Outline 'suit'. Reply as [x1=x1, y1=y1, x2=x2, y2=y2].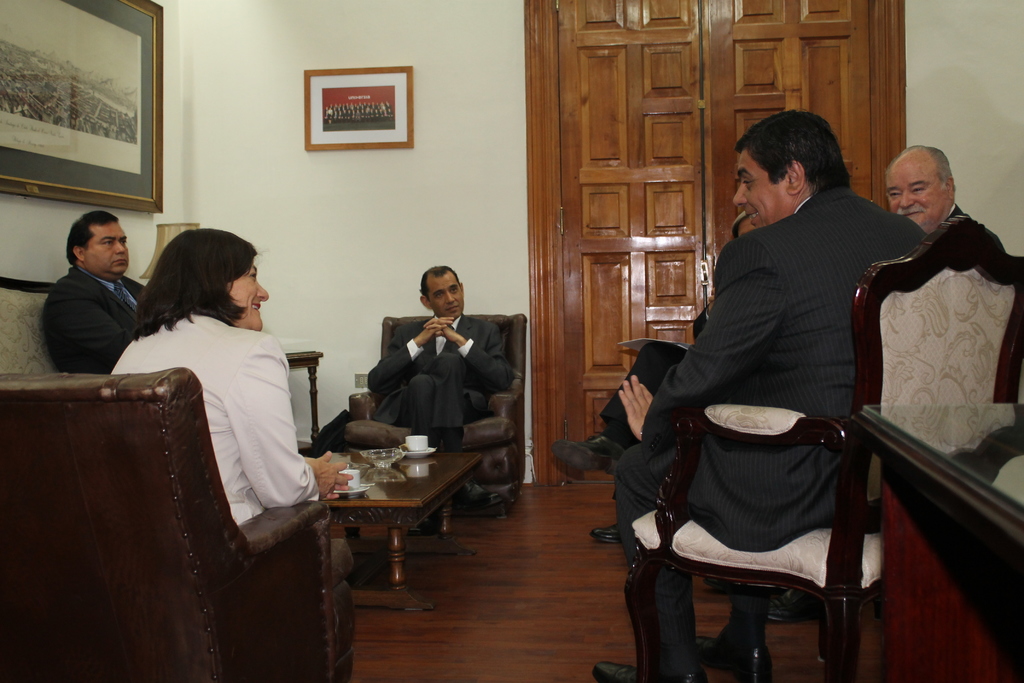
[x1=36, y1=258, x2=152, y2=379].
